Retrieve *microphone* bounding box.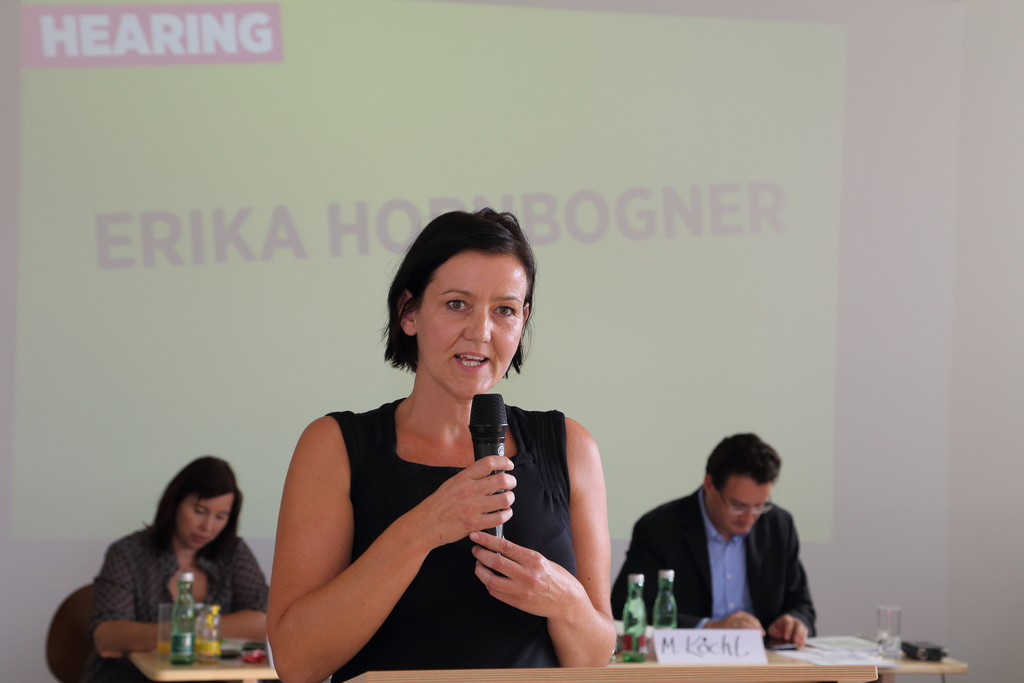
Bounding box: {"left": 458, "top": 384, "right": 515, "bottom": 577}.
